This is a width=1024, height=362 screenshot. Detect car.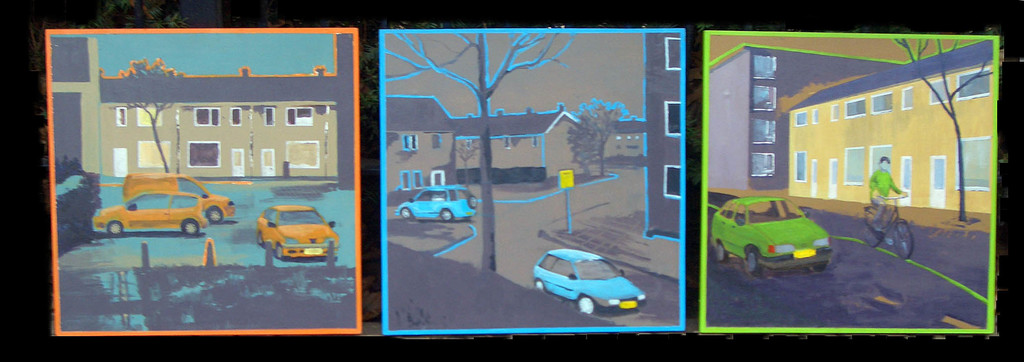
select_region(708, 196, 842, 278).
